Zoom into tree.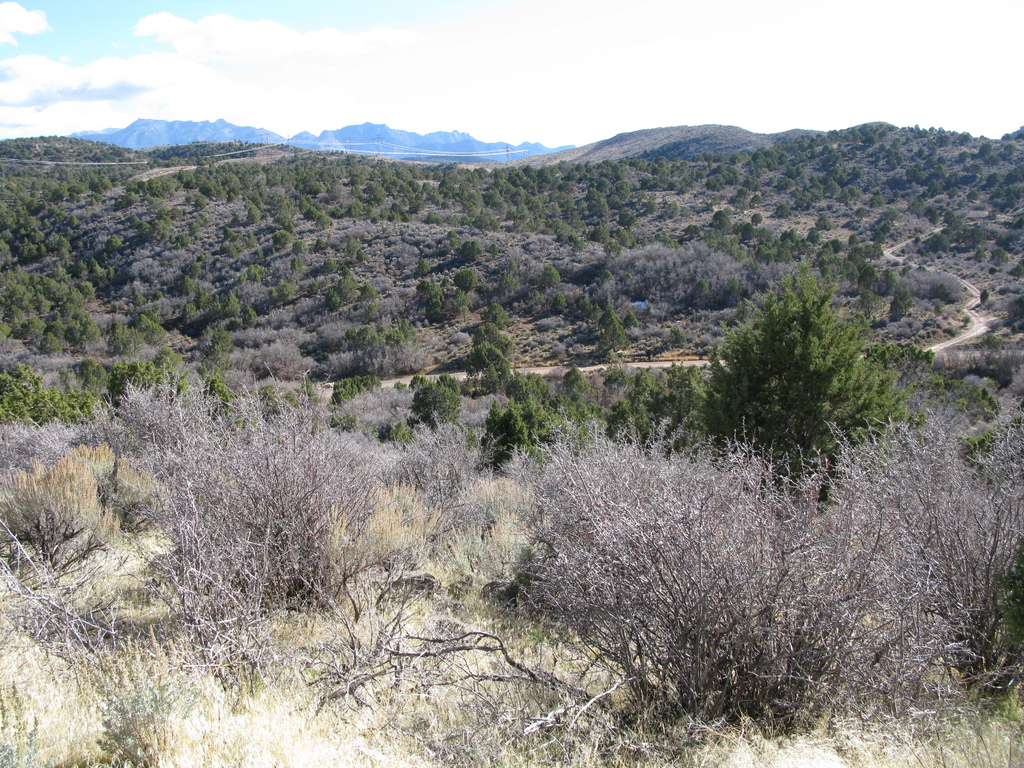
Zoom target: <box>655,232,671,245</box>.
